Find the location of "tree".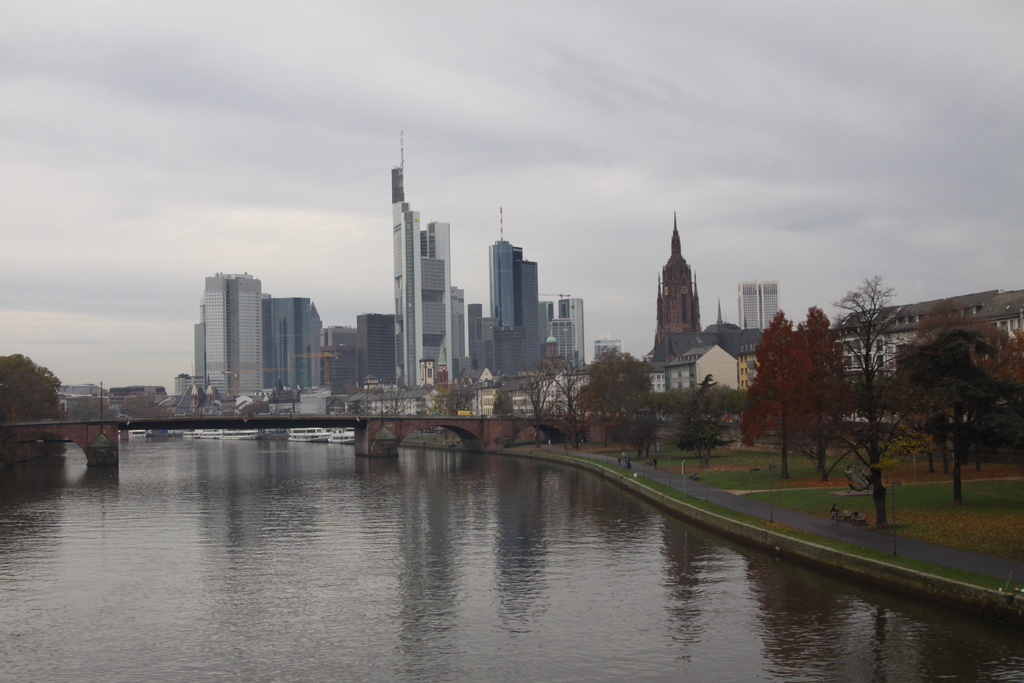
Location: box(514, 346, 584, 441).
